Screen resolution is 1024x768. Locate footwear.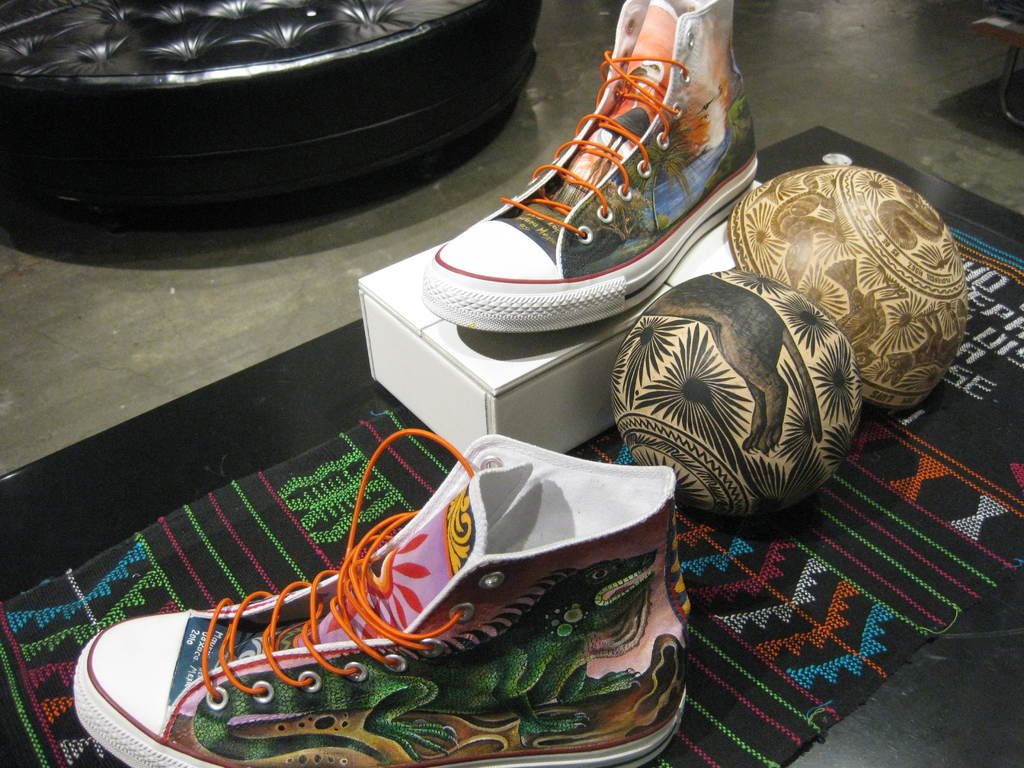
[88, 449, 696, 750].
